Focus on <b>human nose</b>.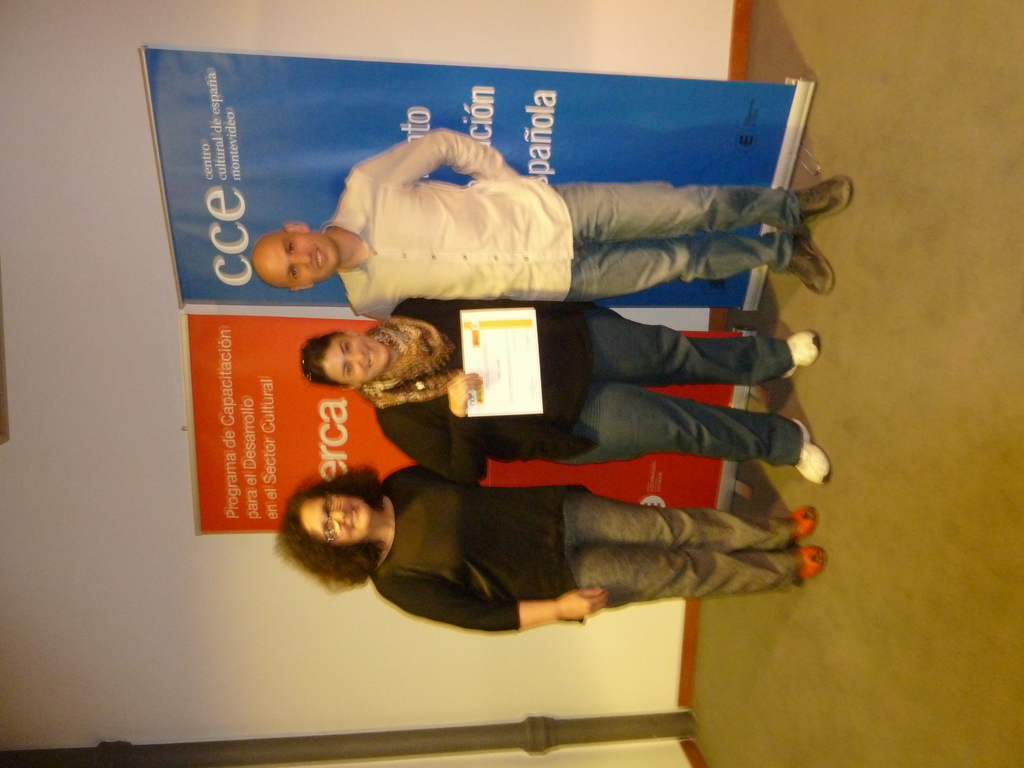
Focused at <bbox>329, 507, 346, 523</bbox>.
